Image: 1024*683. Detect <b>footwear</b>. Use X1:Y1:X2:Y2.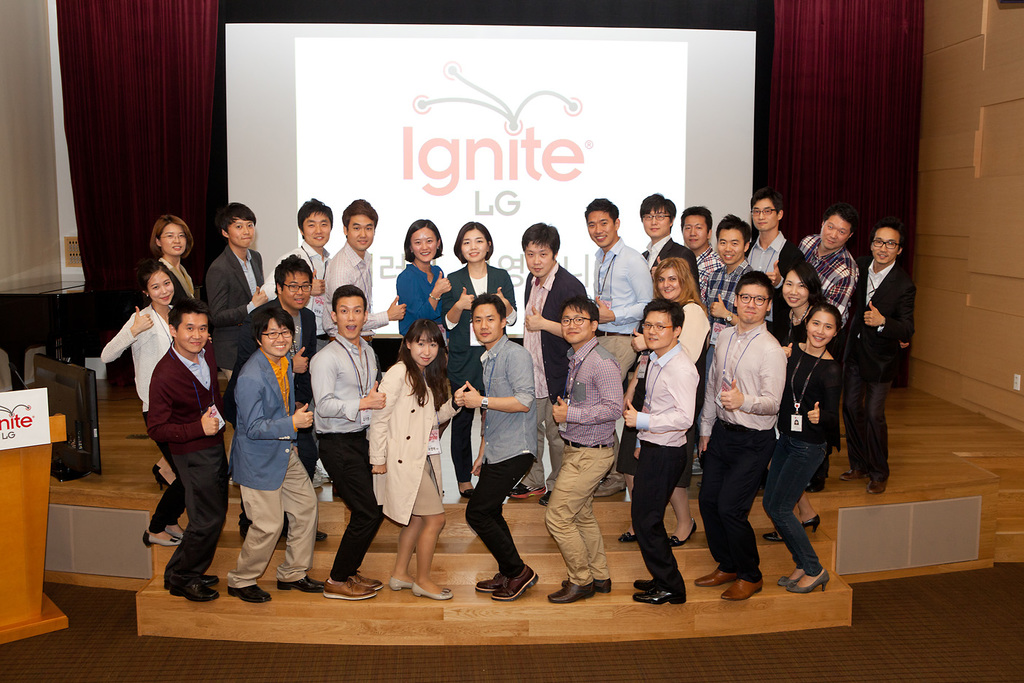
634:587:684:605.
